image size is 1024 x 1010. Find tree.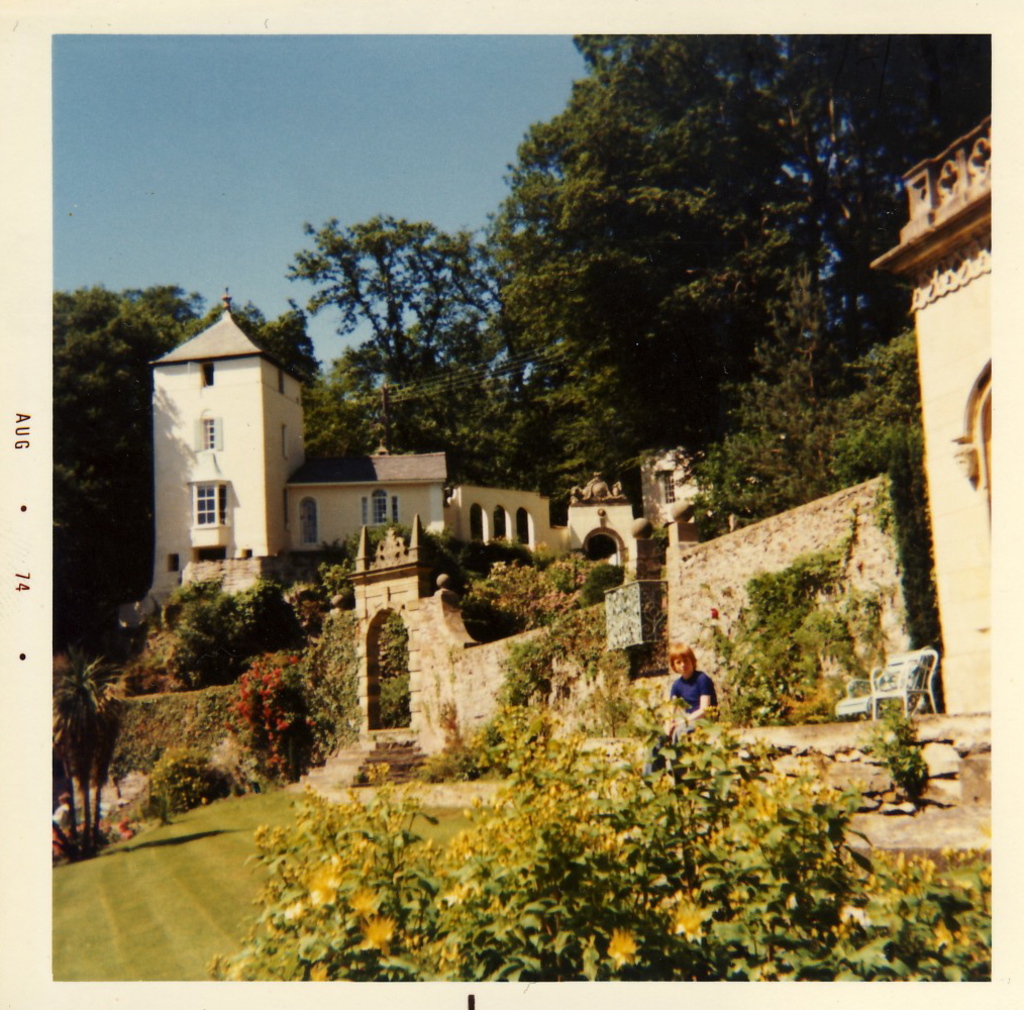
box=[53, 641, 138, 862].
